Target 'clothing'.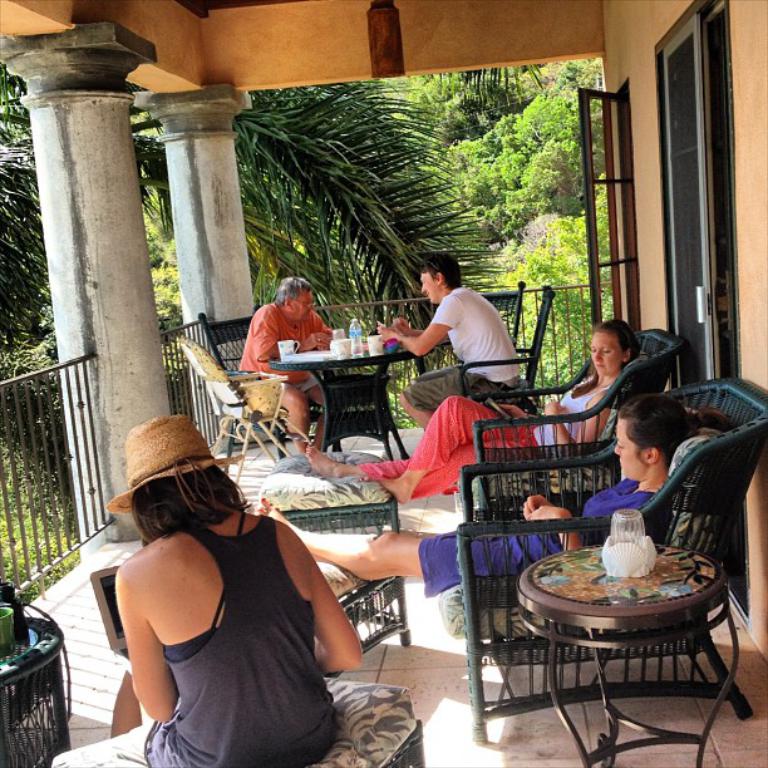
Target region: 356,375,614,503.
